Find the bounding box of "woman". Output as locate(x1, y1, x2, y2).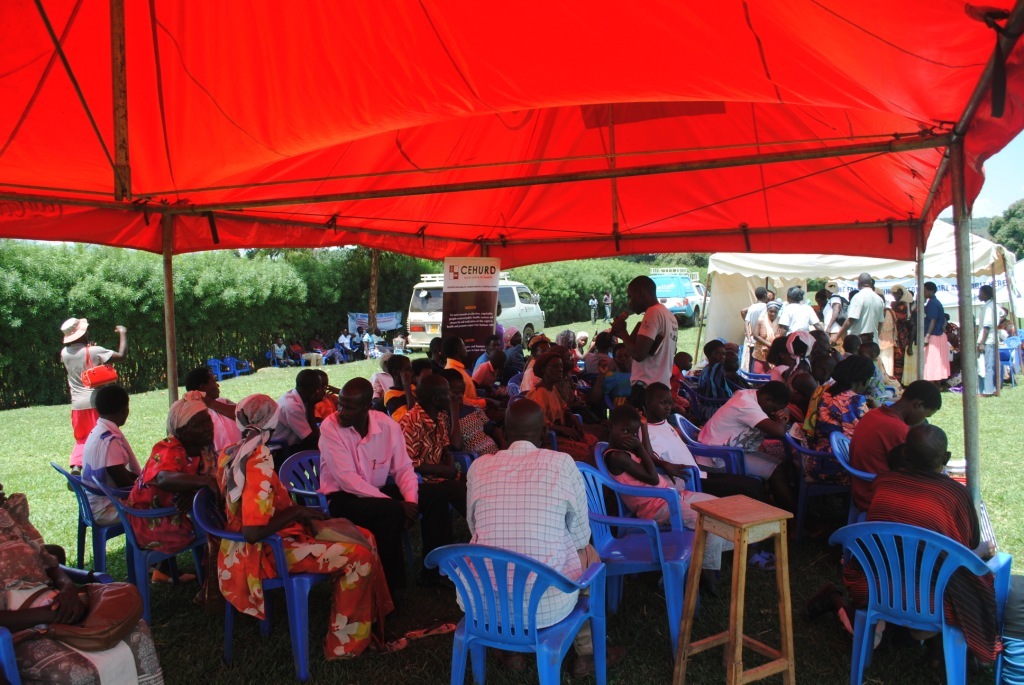
locate(921, 278, 947, 388).
